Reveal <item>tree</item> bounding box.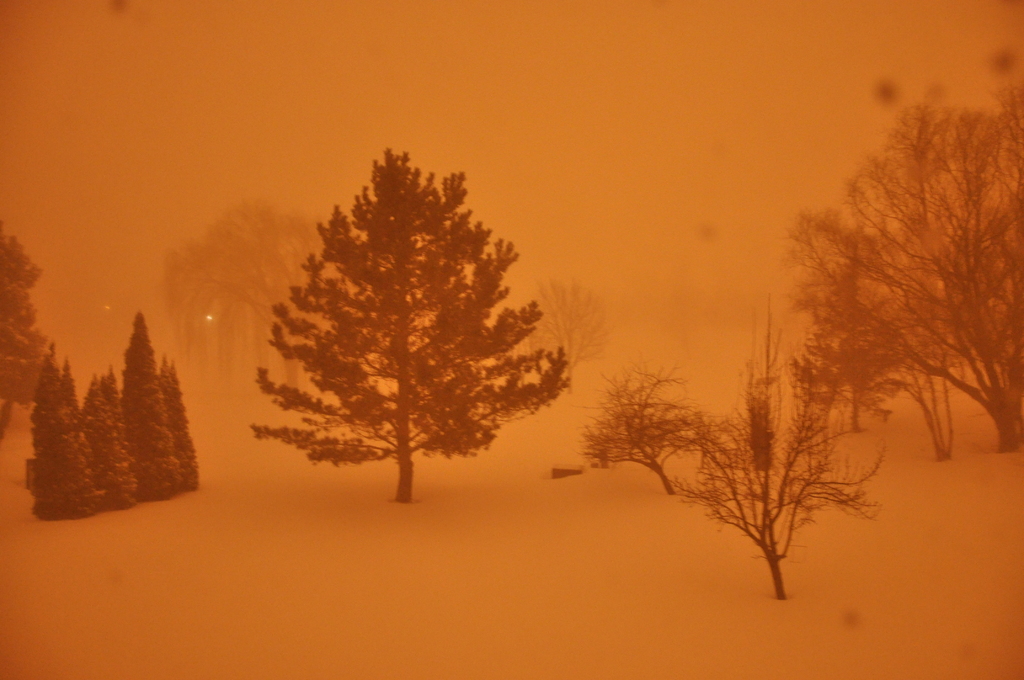
Revealed: 589/353/724/501.
